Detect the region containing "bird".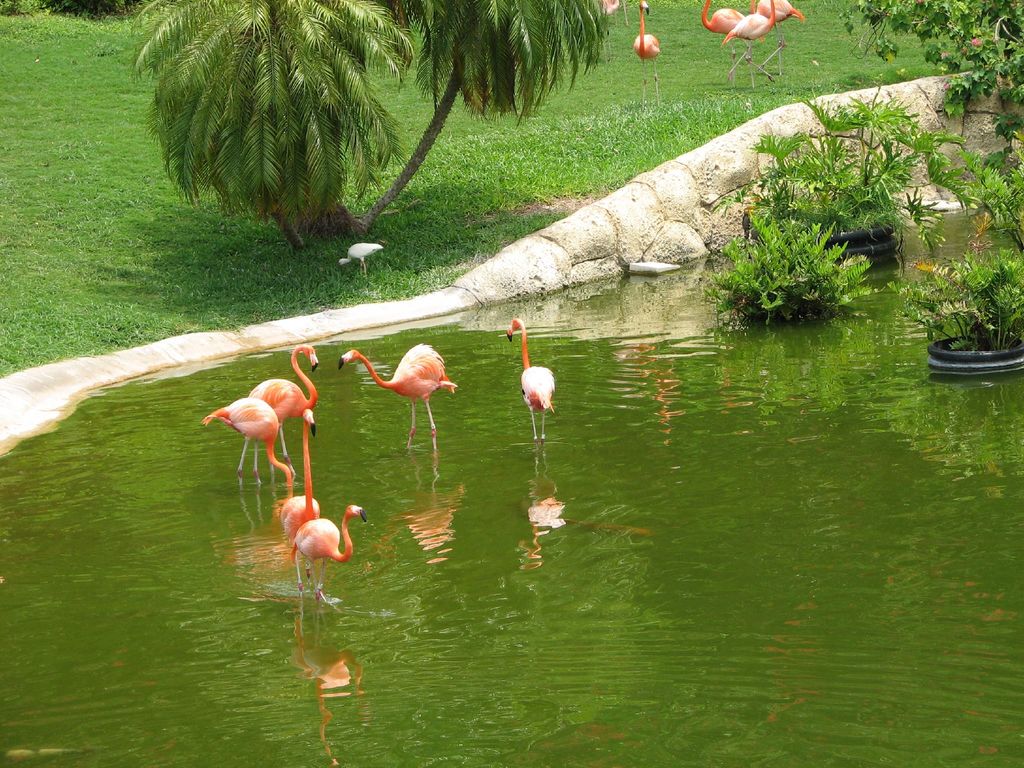
bbox=(727, 0, 780, 95).
